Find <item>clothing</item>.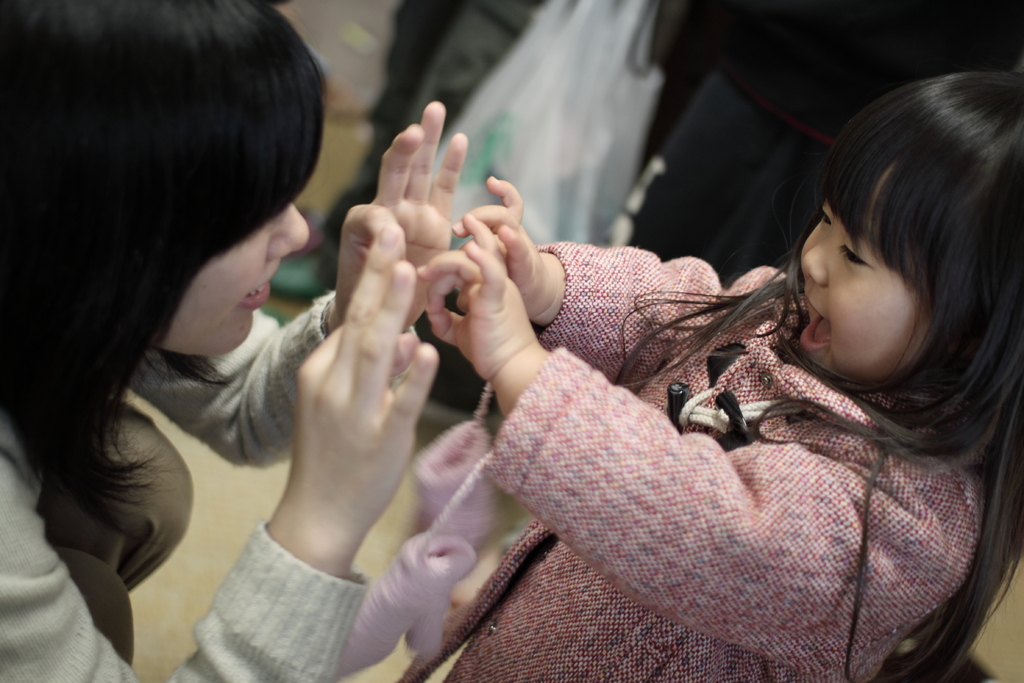
rect(439, 245, 1014, 659).
